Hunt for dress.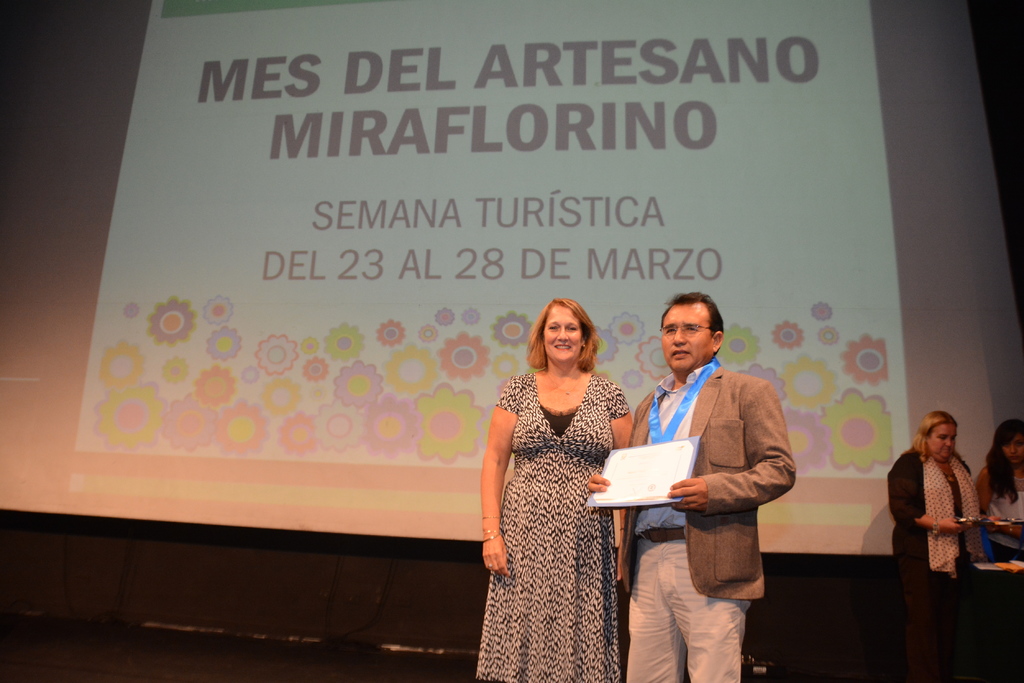
Hunted down at [x1=467, y1=346, x2=627, y2=680].
